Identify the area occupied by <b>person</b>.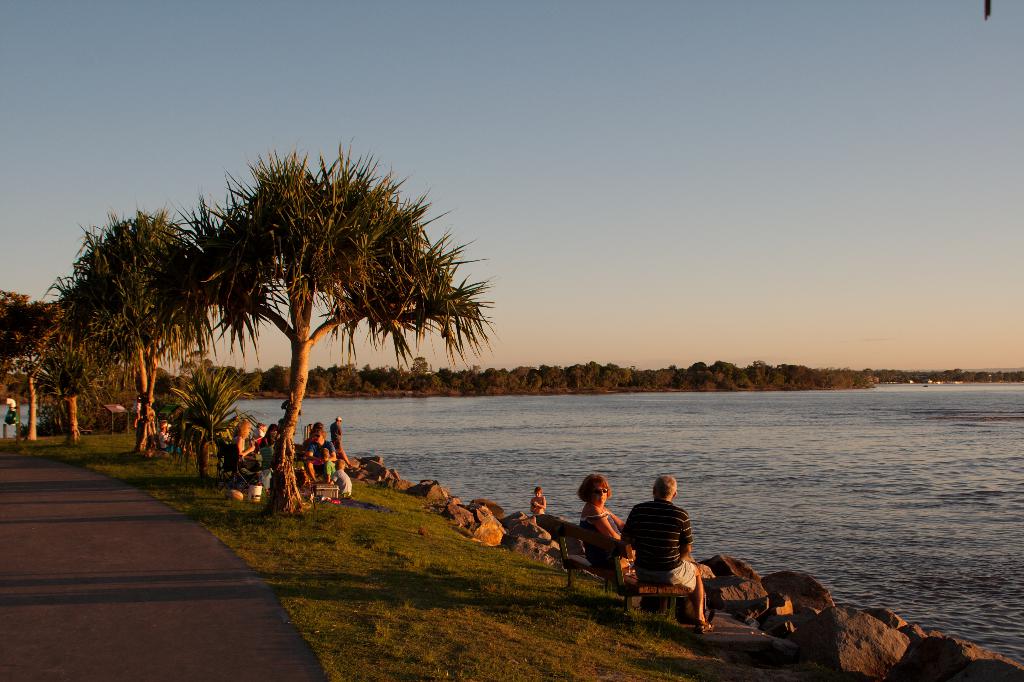
Area: locate(229, 416, 260, 475).
